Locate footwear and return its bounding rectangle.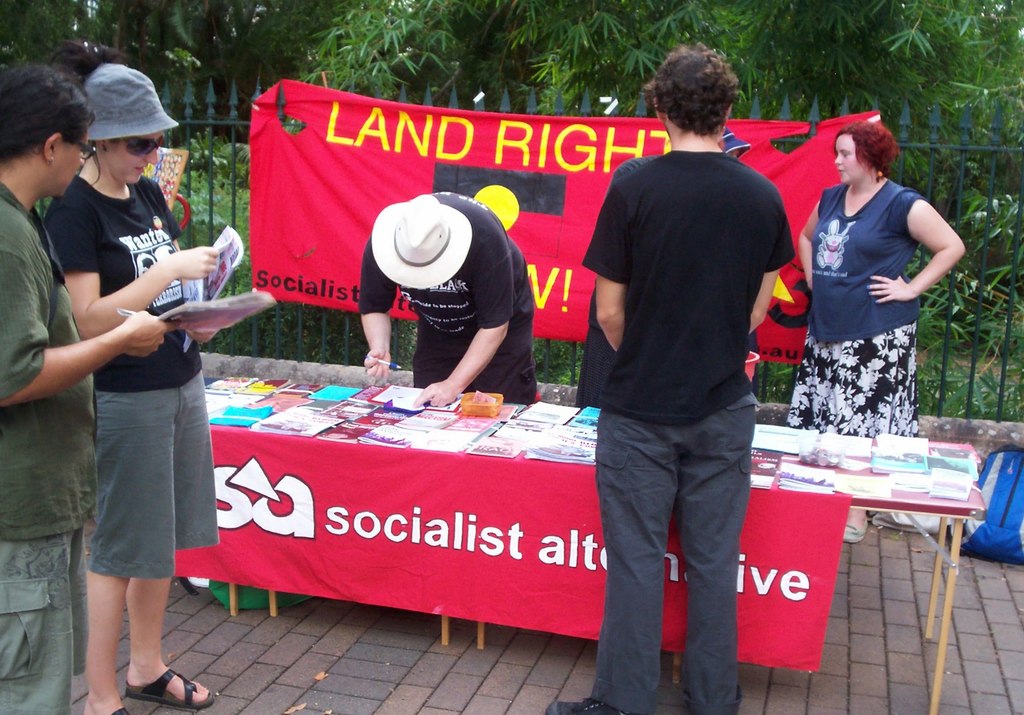
region(126, 667, 215, 713).
